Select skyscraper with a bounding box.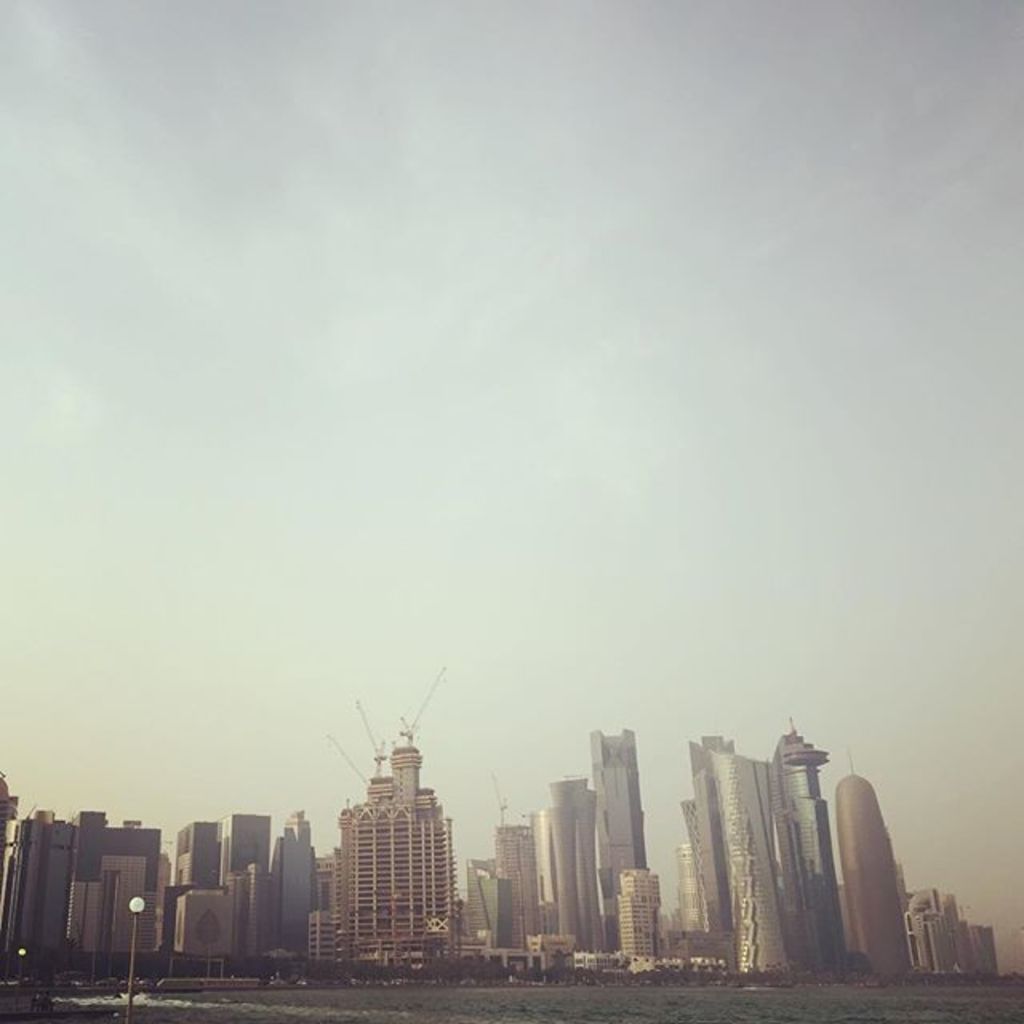
307,728,480,973.
